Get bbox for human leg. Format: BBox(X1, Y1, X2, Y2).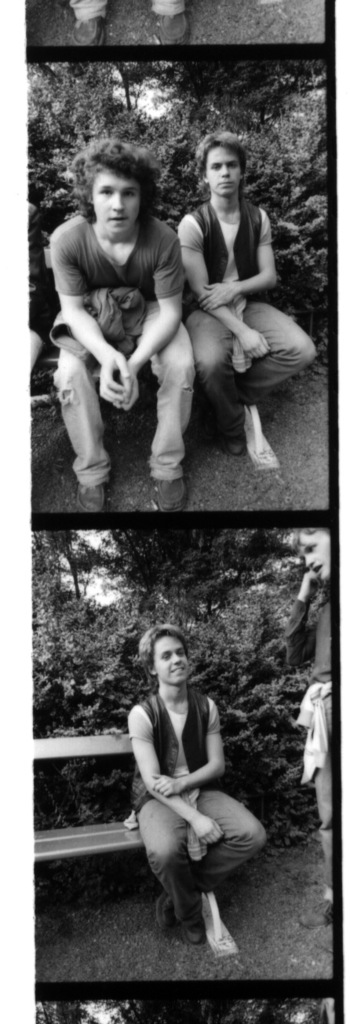
BBox(56, 352, 114, 510).
